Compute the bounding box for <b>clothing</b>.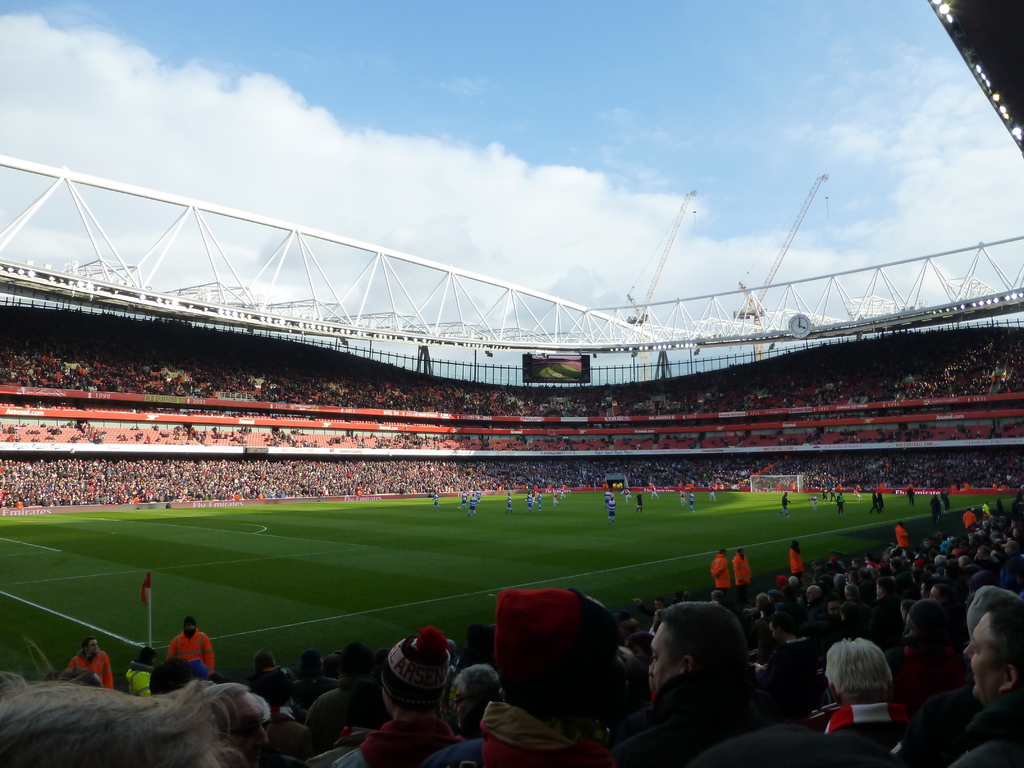
pyautogui.locateOnScreen(68, 648, 115, 692).
